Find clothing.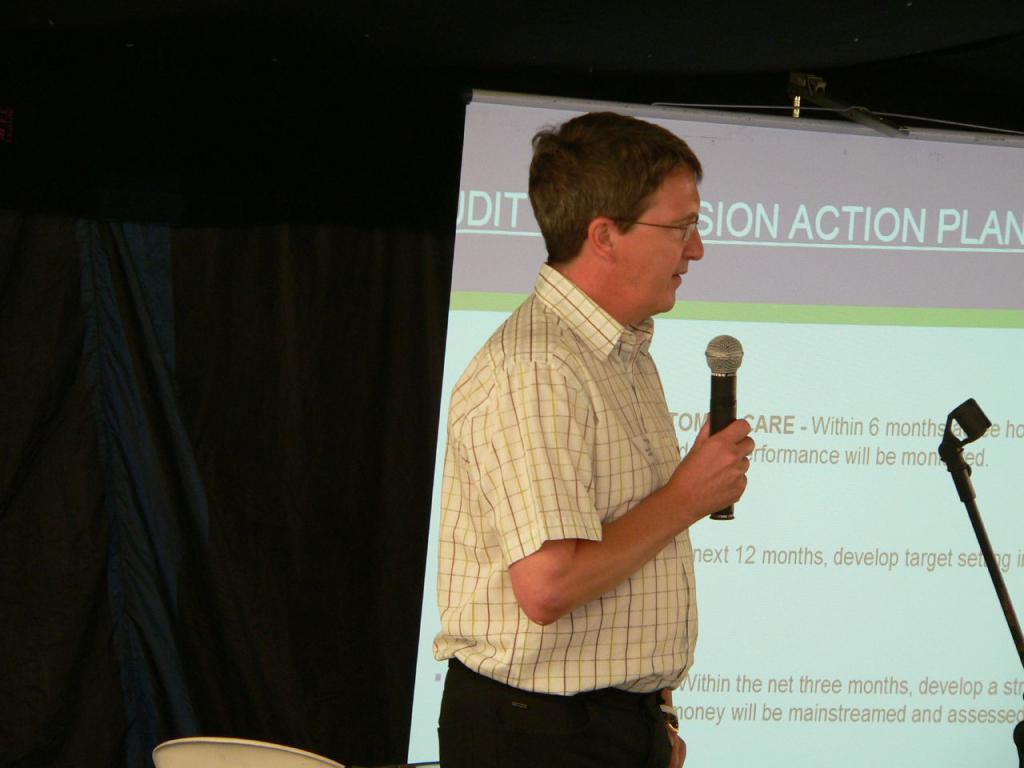
region(446, 228, 752, 719).
